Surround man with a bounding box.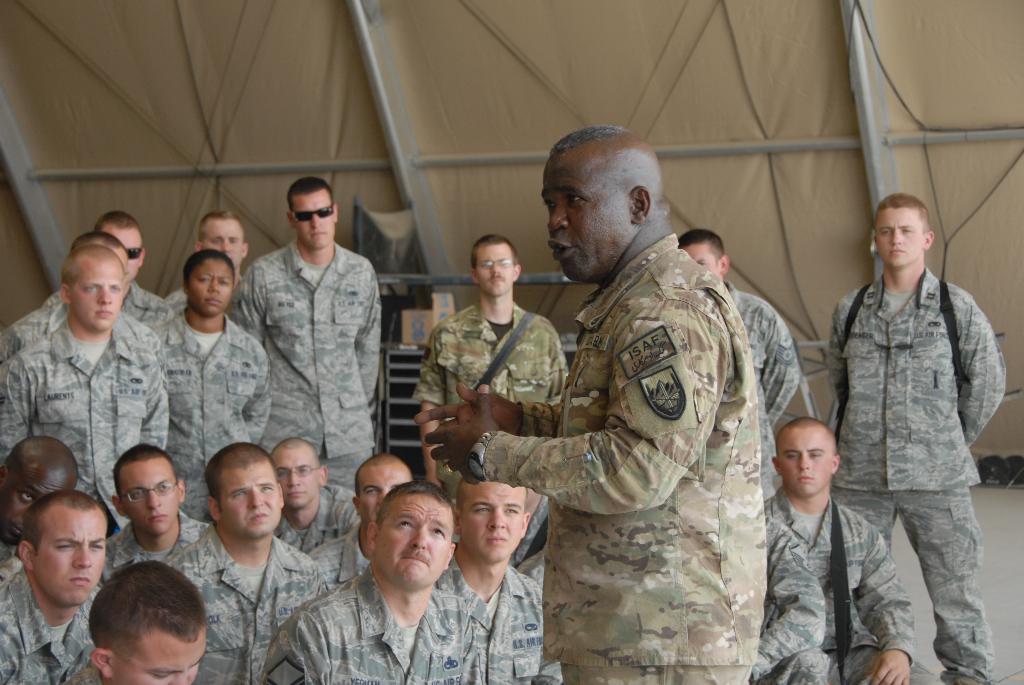
x1=418, y1=235, x2=570, y2=482.
